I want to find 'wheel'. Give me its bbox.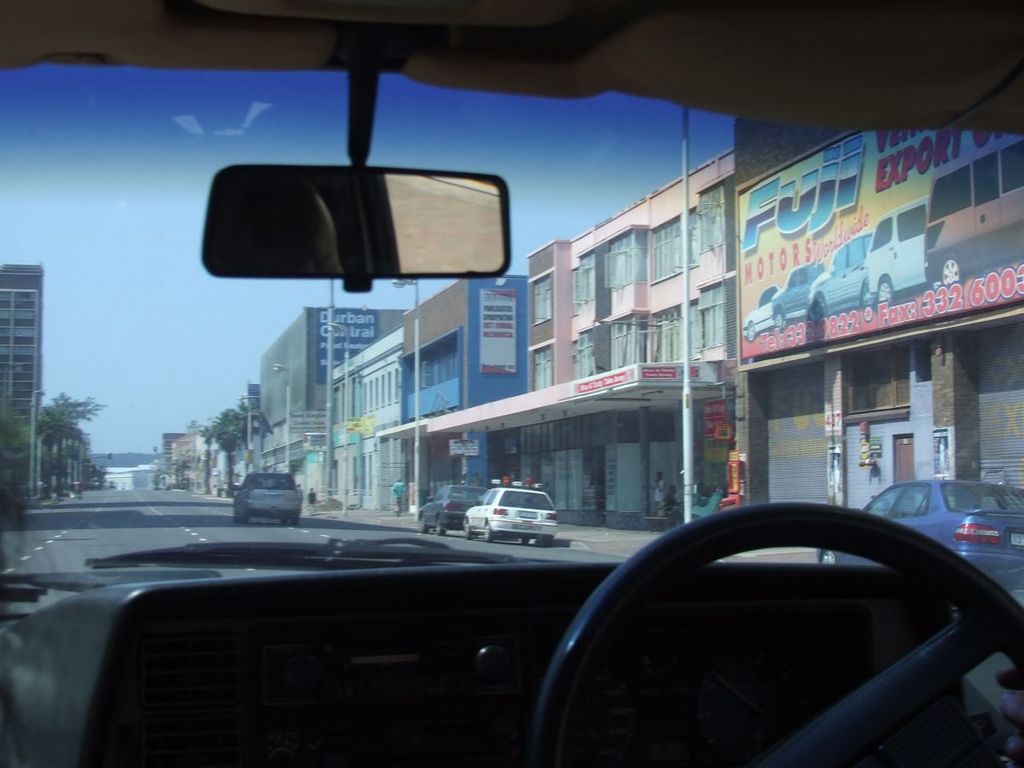
x1=458 y1=516 x2=474 y2=540.
